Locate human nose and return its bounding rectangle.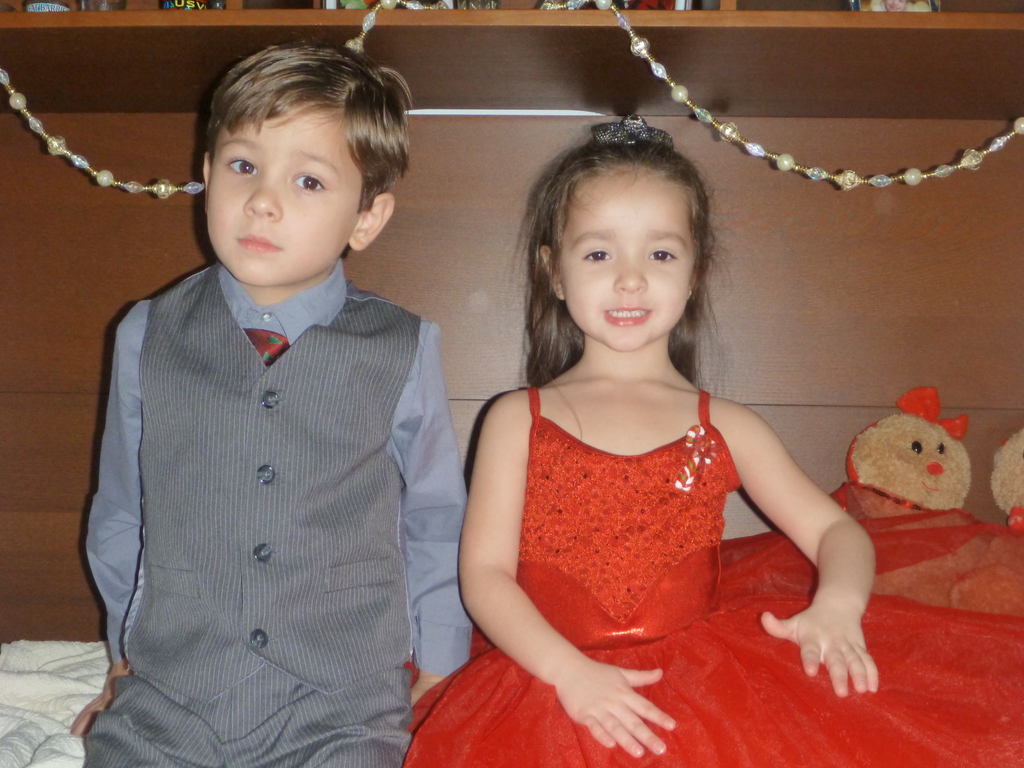
612:245:646:291.
